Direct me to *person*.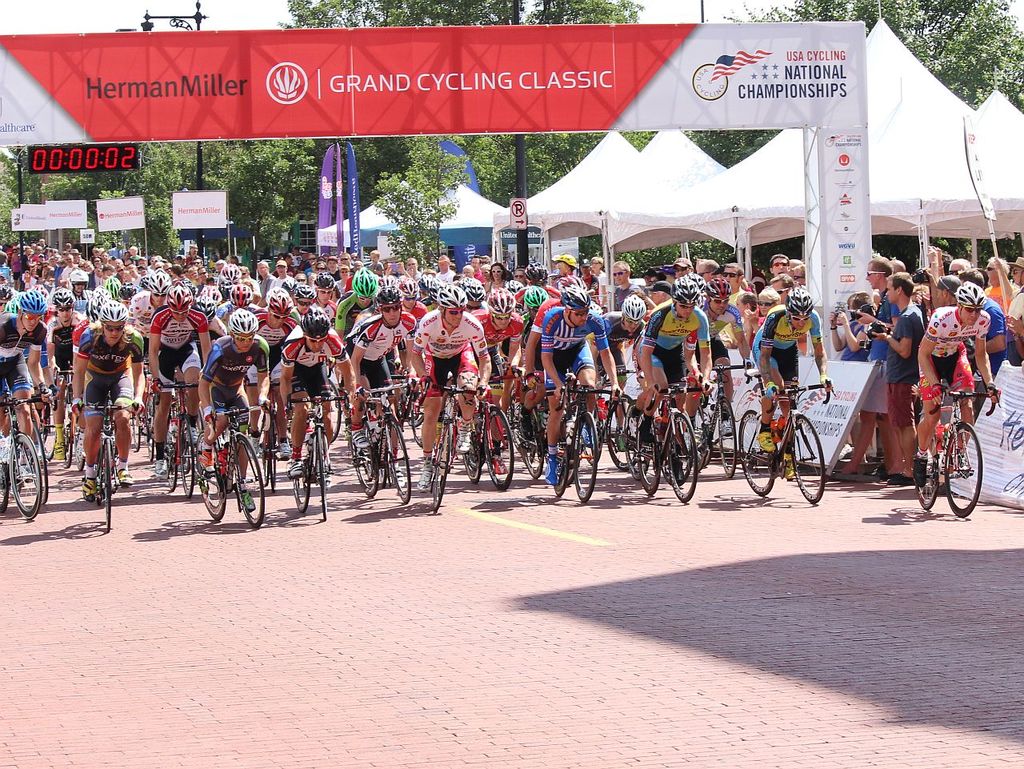
Direction: (left=542, top=287, right=624, bottom=491).
